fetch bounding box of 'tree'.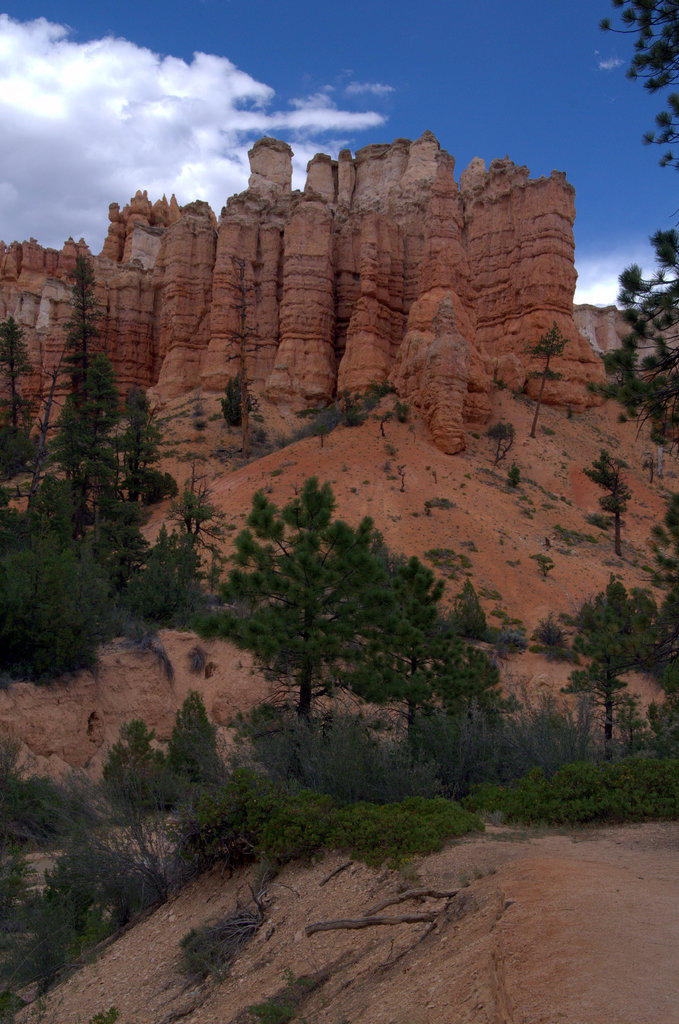
Bbox: (x1=395, y1=468, x2=405, y2=494).
